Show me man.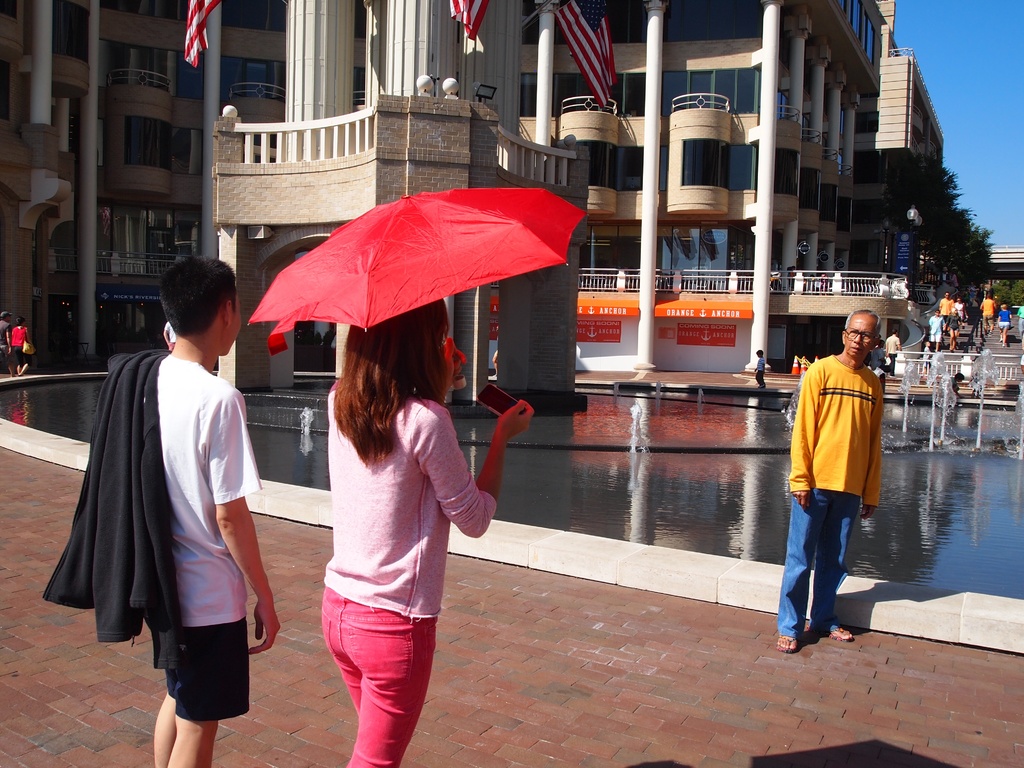
man is here: bbox=[935, 264, 954, 289].
